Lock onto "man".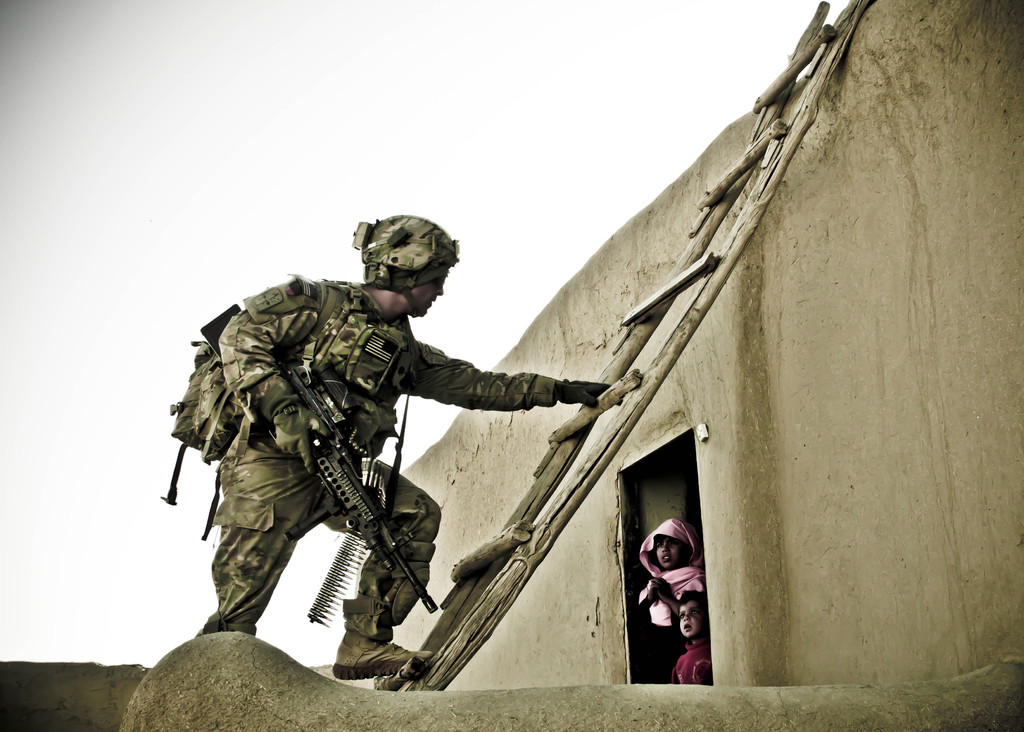
Locked: 196:194:564:709.
